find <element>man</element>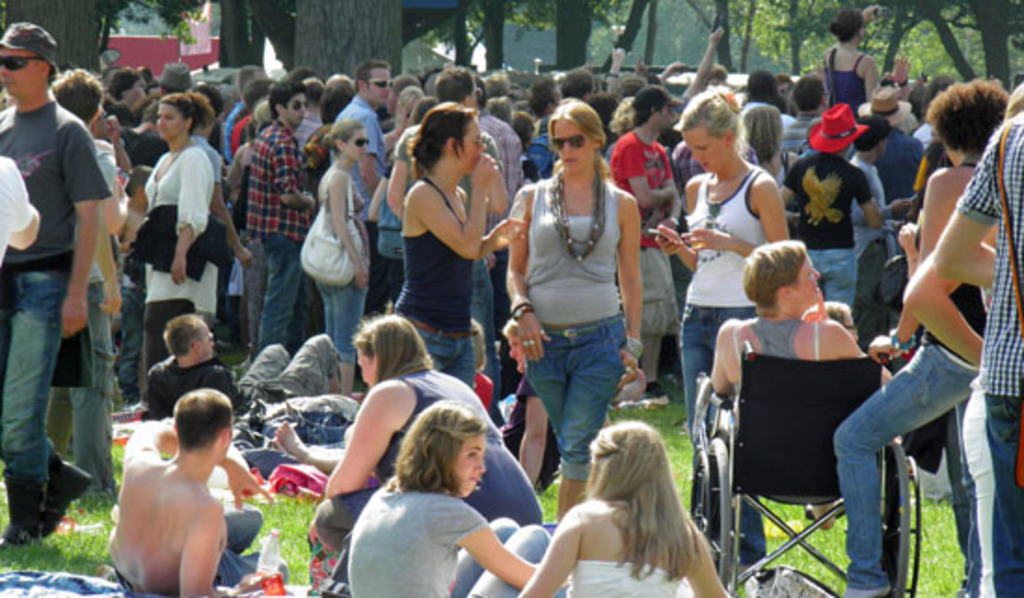
box(97, 61, 162, 149)
